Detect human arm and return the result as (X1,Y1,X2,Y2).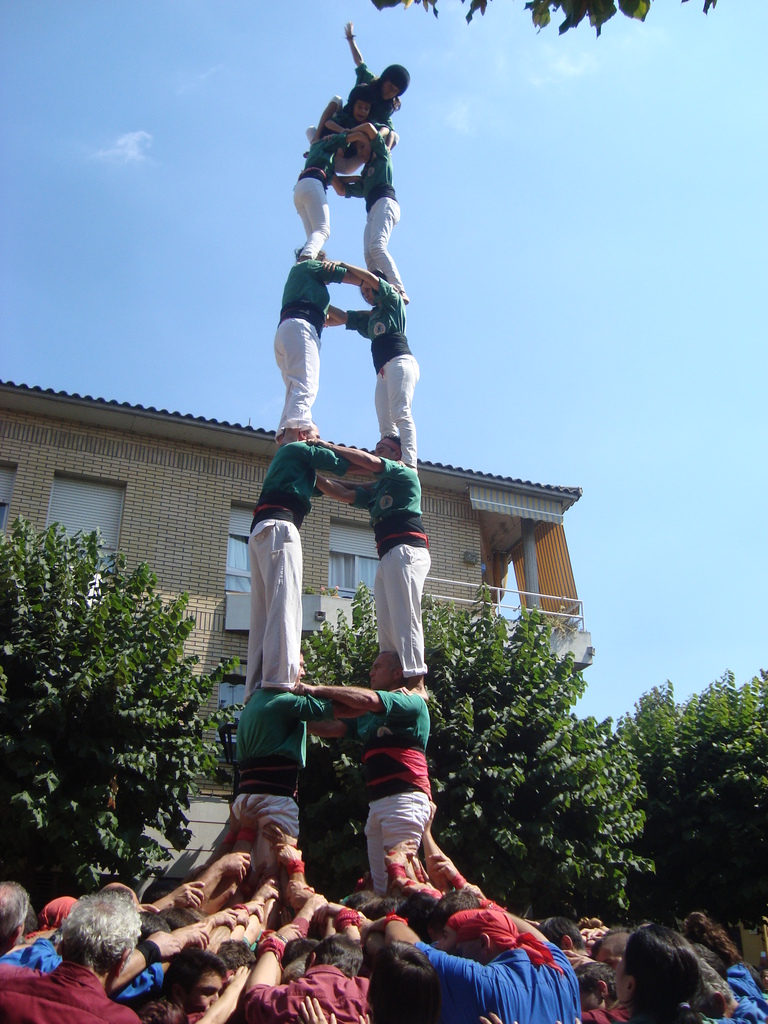
(282,879,326,909).
